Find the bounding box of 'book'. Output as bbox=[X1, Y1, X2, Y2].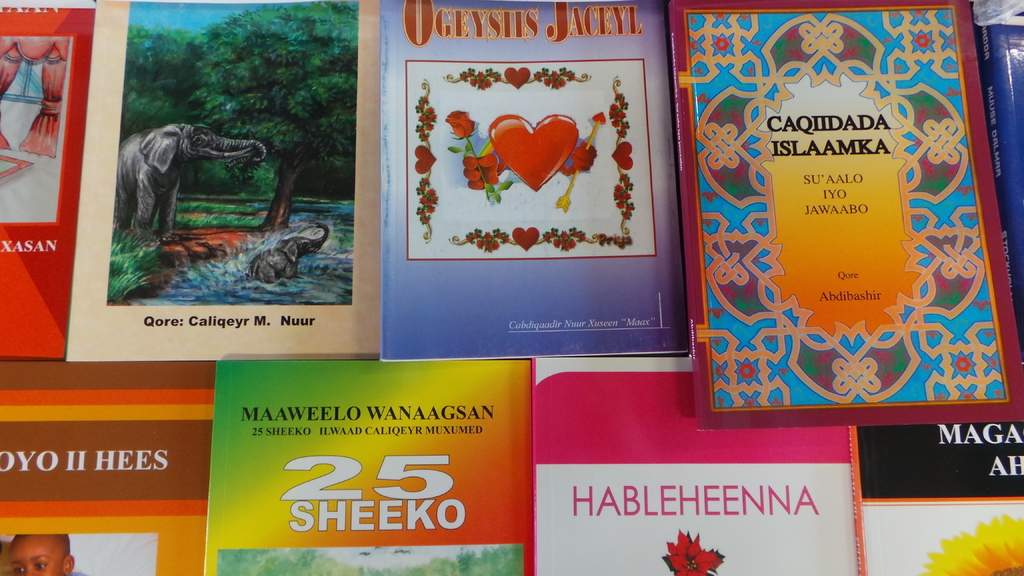
bbox=[678, 0, 999, 422].
